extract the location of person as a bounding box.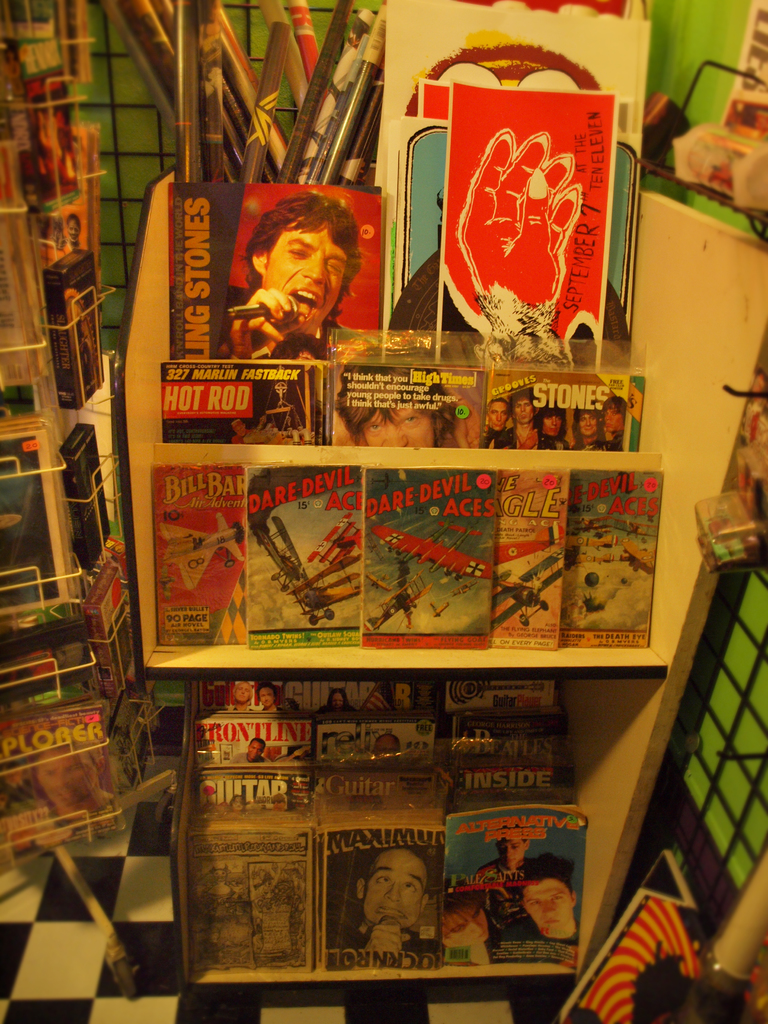
detection(225, 179, 369, 364).
